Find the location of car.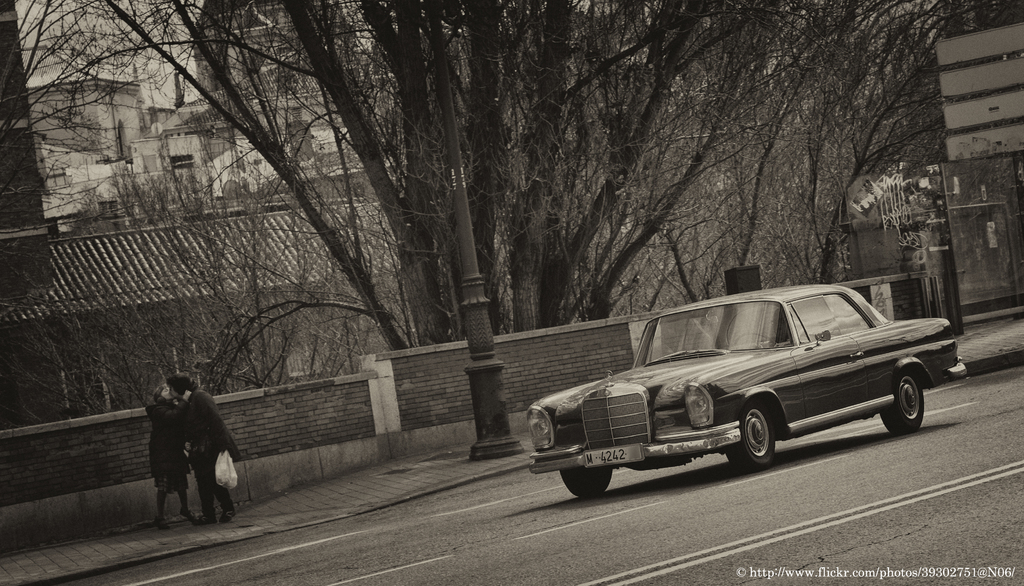
Location: select_region(527, 282, 968, 499).
